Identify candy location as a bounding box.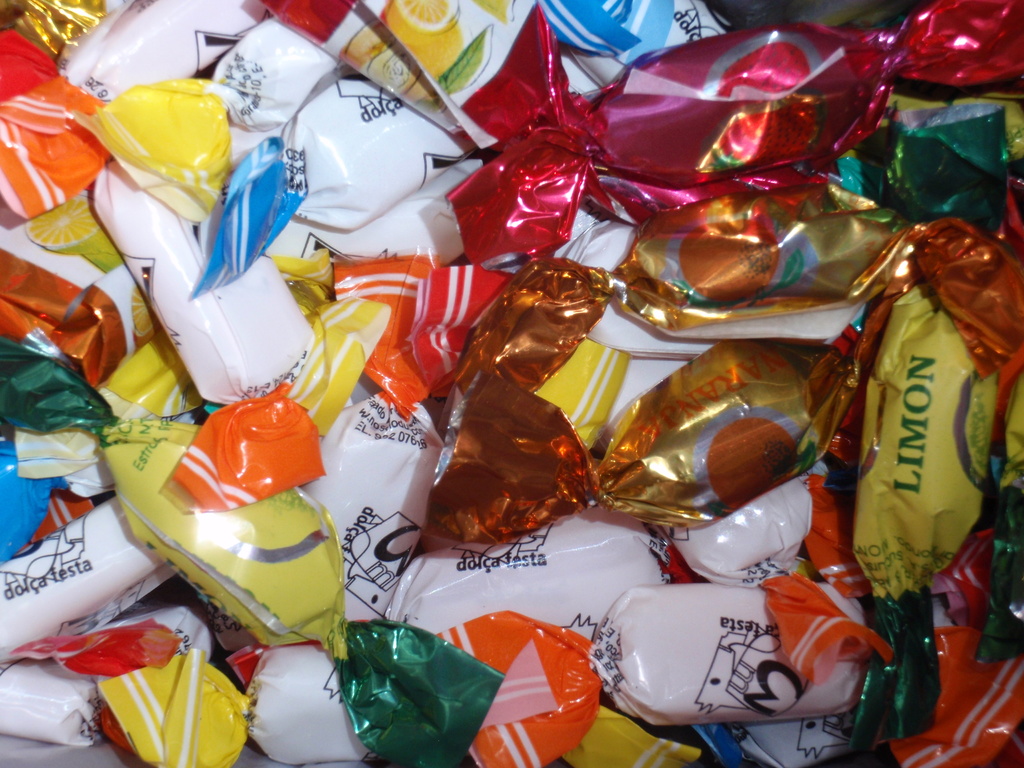
x1=0, y1=0, x2=1023, y2=767.
